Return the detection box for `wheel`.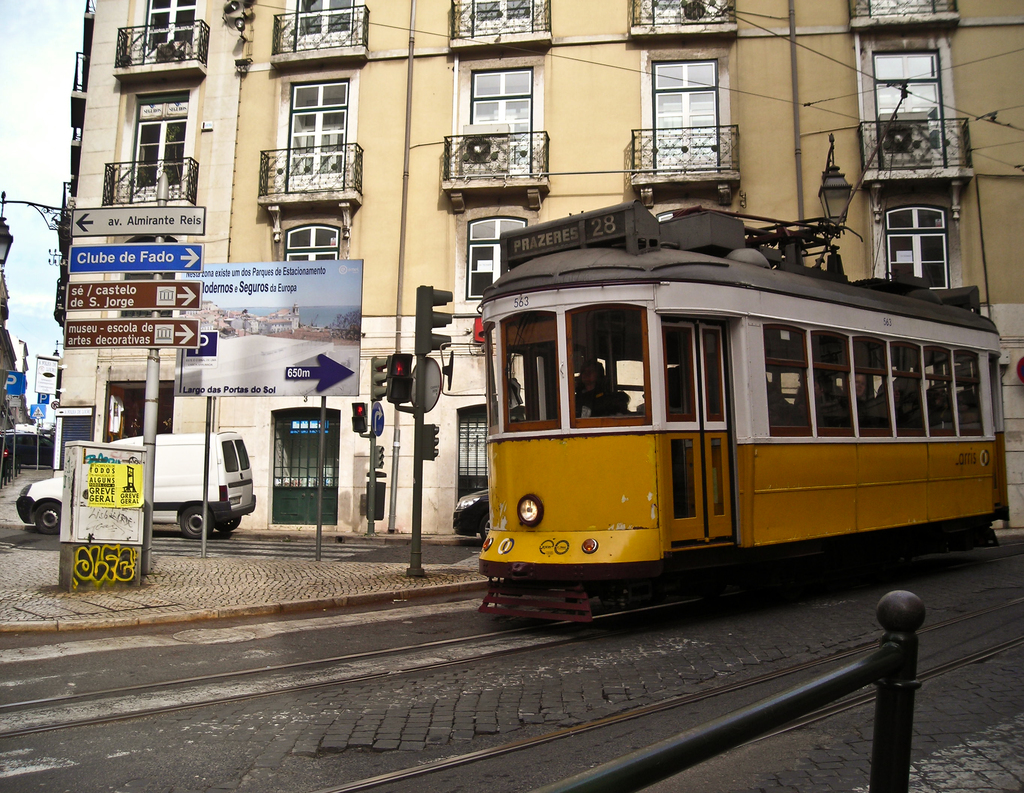
bbox=[35, 500, 63, 533].
